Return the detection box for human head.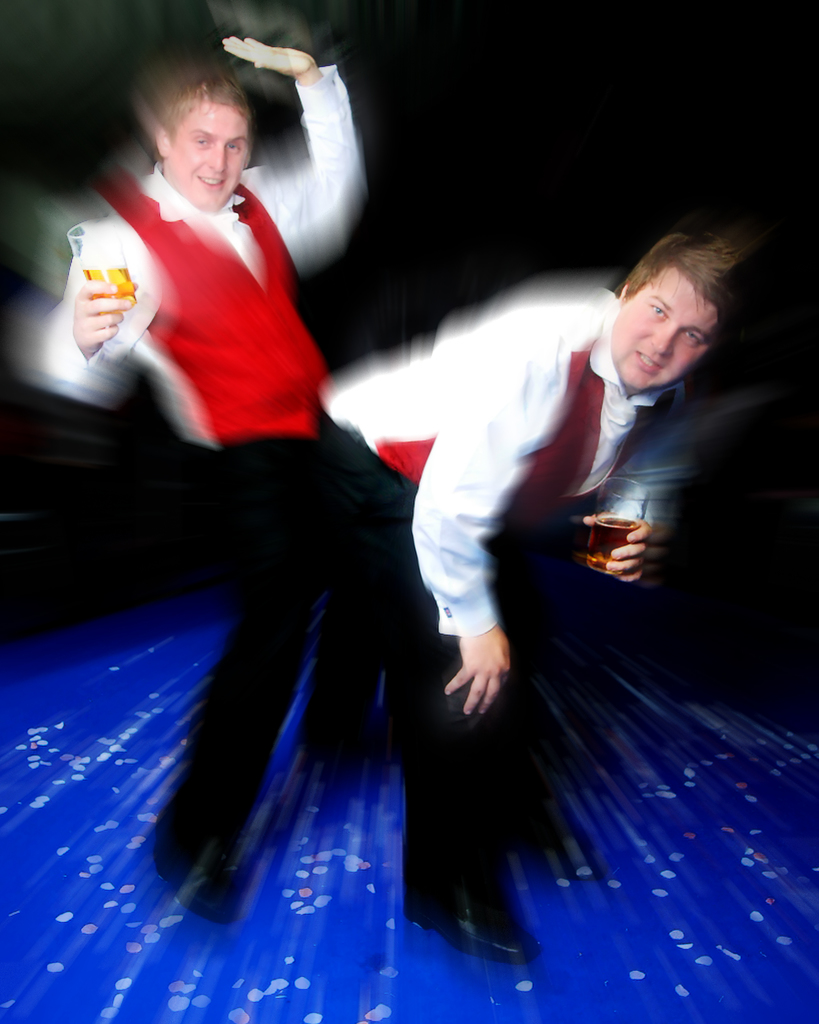
box(608, 217, 755, 387).
